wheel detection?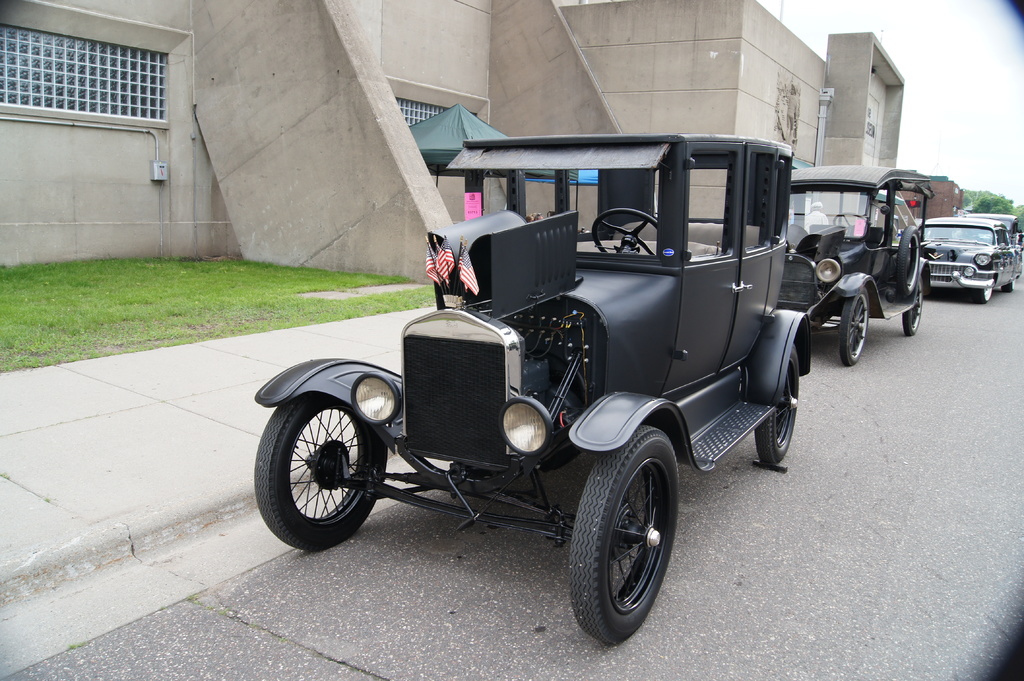
region(901, 277, 920, 334)
